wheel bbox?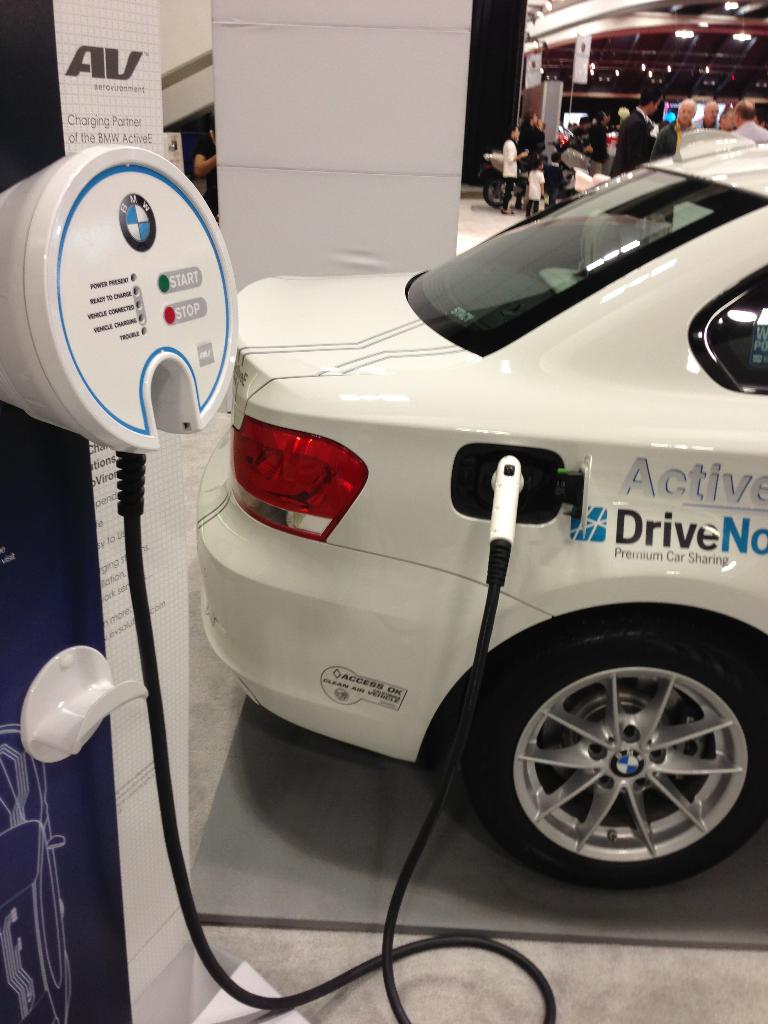
484:172:515:211
